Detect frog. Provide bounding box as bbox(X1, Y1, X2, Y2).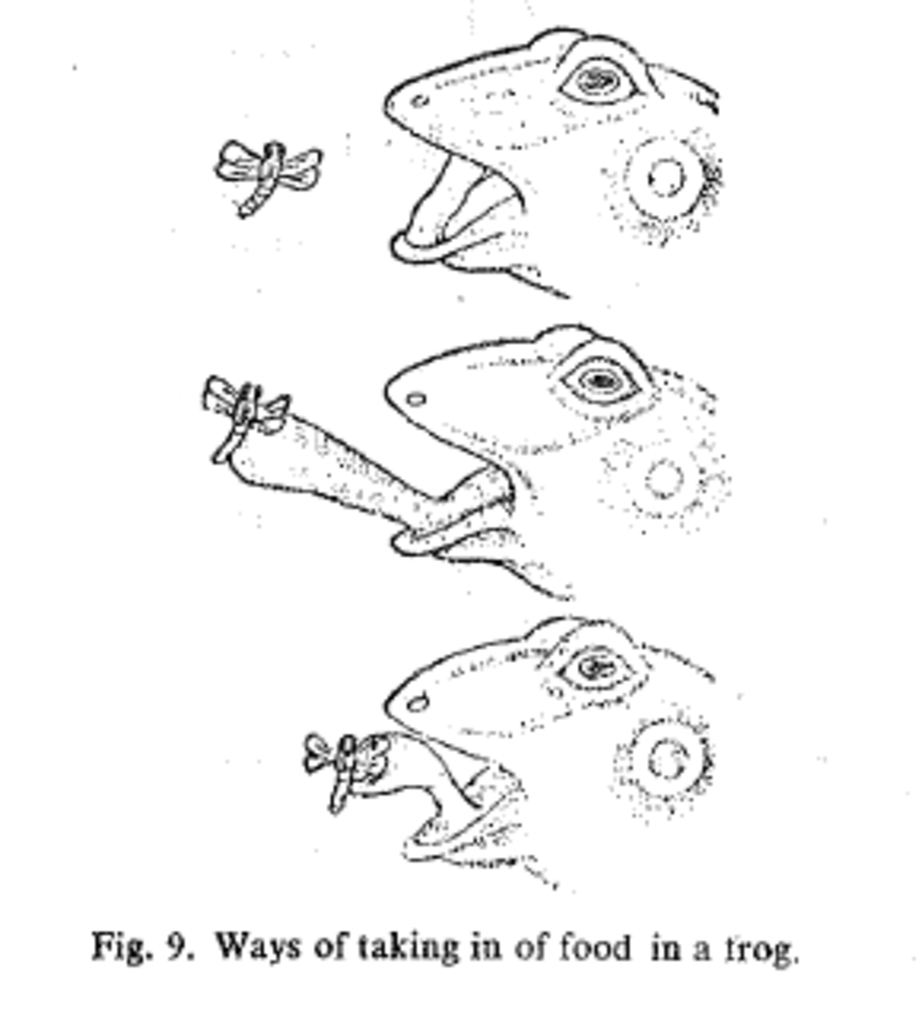
bbox(223, 324, 728, 598).
